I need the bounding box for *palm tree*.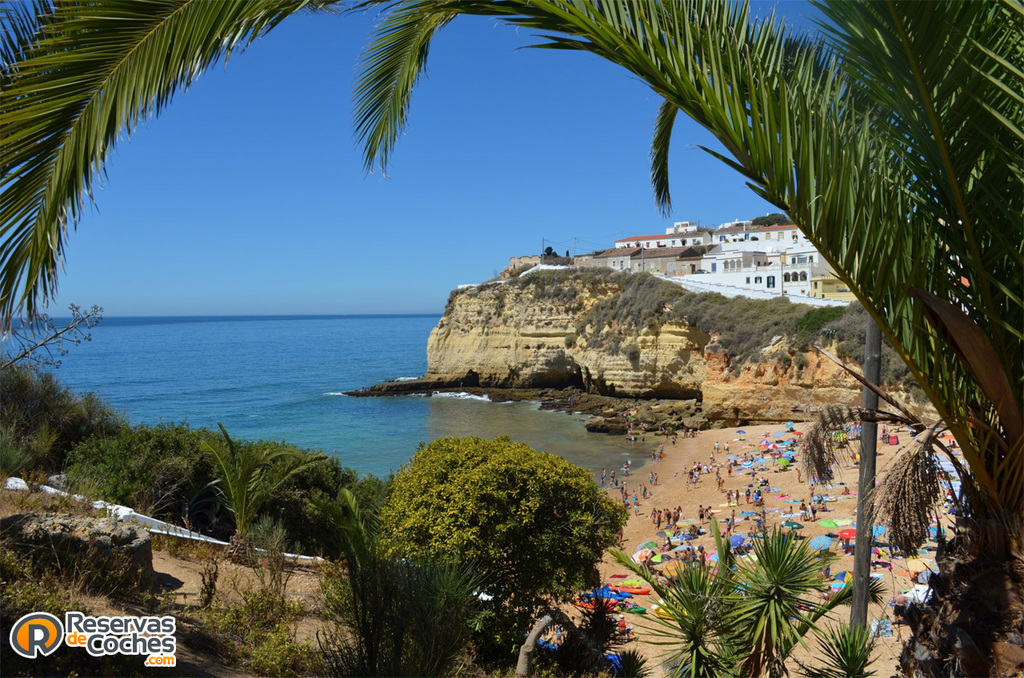
Here it is: bbox=[310, 481, 497, 677].
